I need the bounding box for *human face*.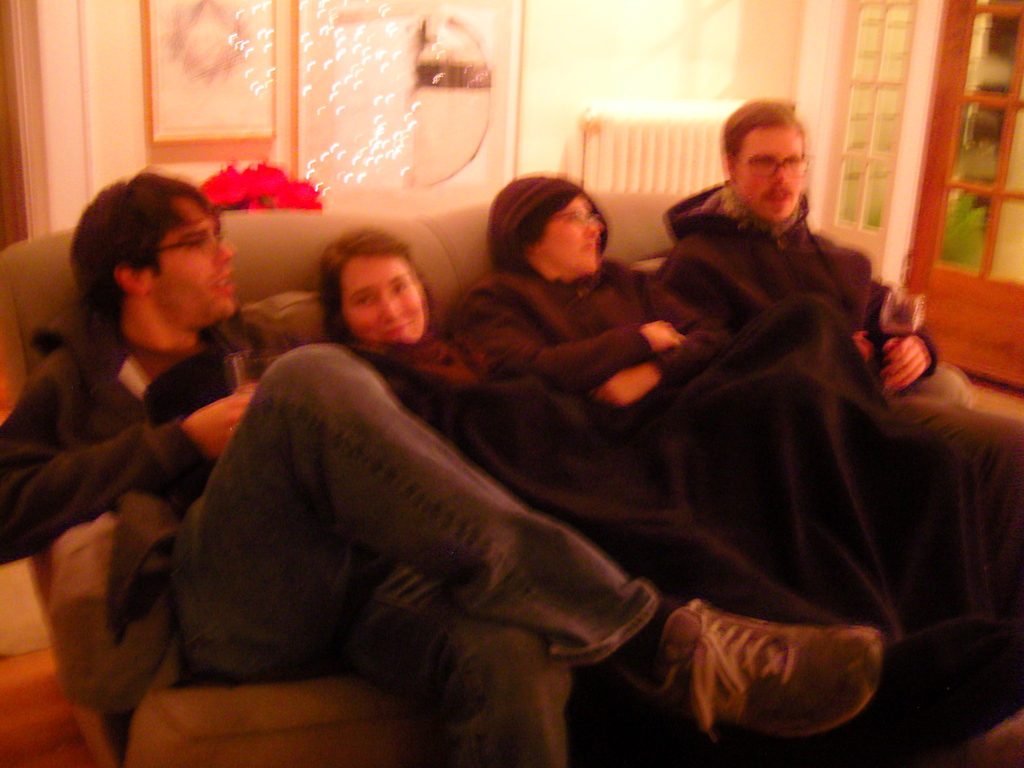
Here it is: (141, 195, 246, 328).
